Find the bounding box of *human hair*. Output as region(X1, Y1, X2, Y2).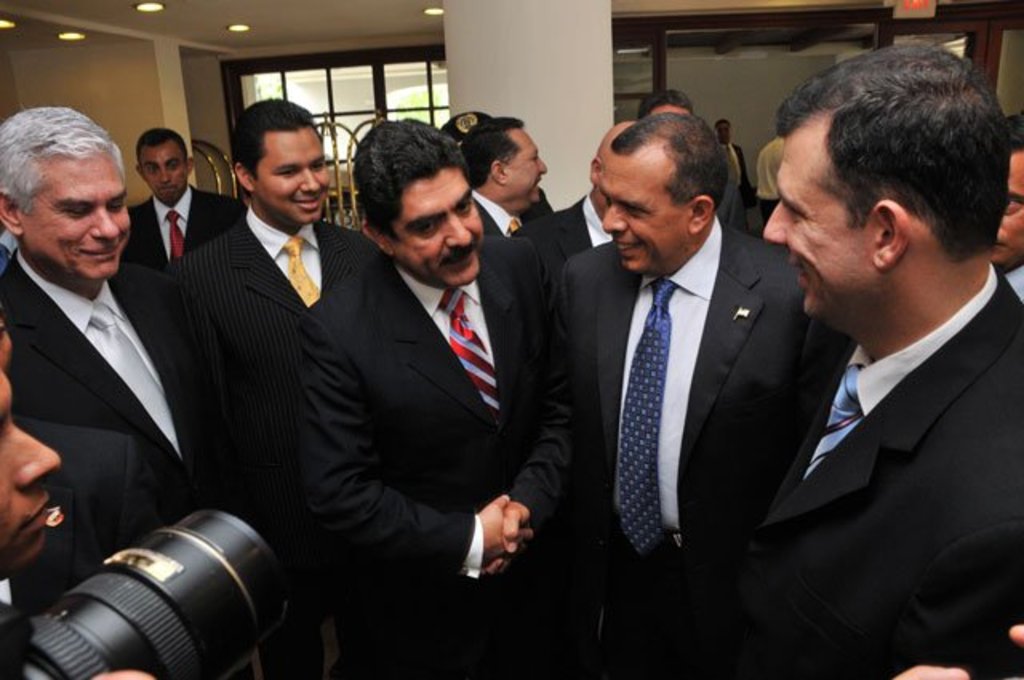
region(232, 101, 323, 182).
